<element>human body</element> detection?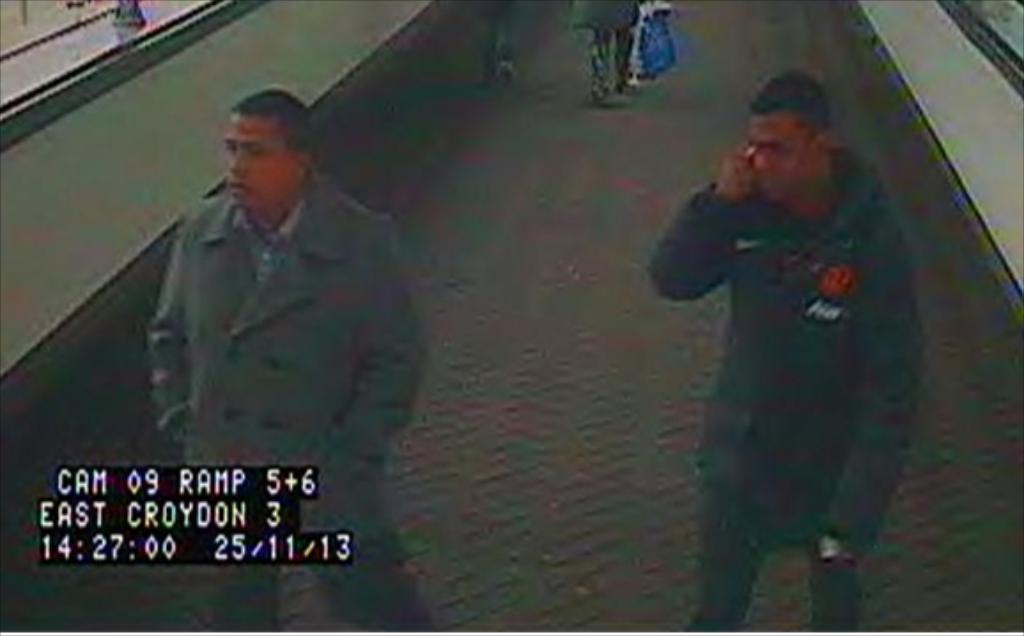
box=[670, 57, 957, 631]
